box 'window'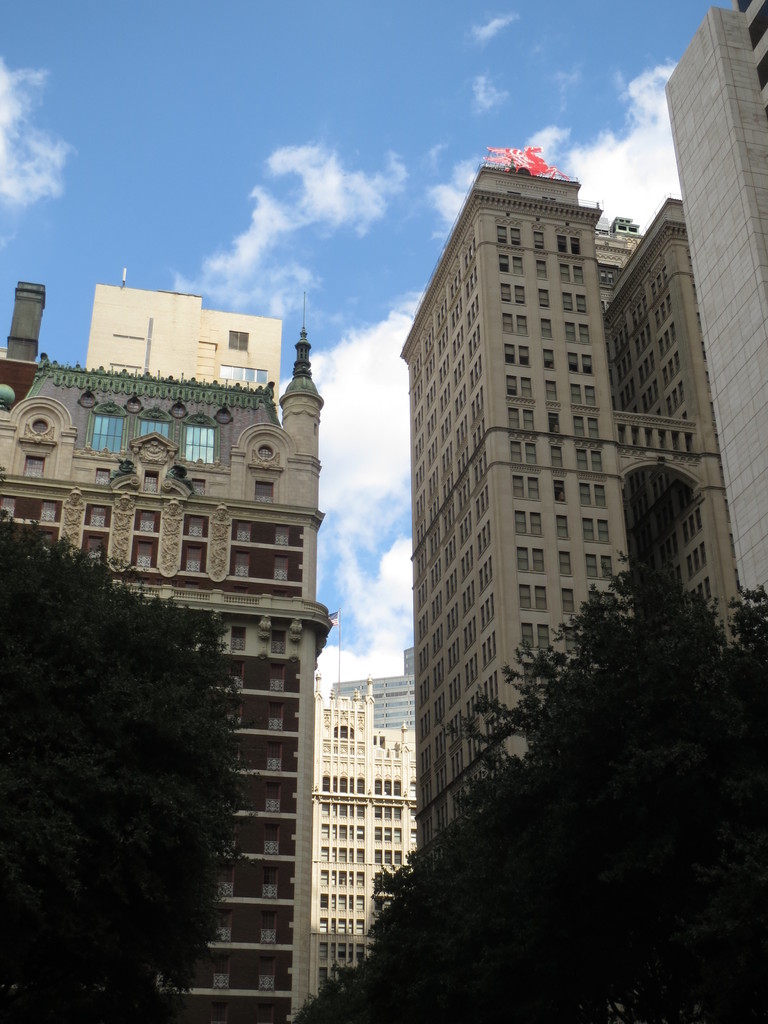
left=527, top=477, right=540, bottom=499
